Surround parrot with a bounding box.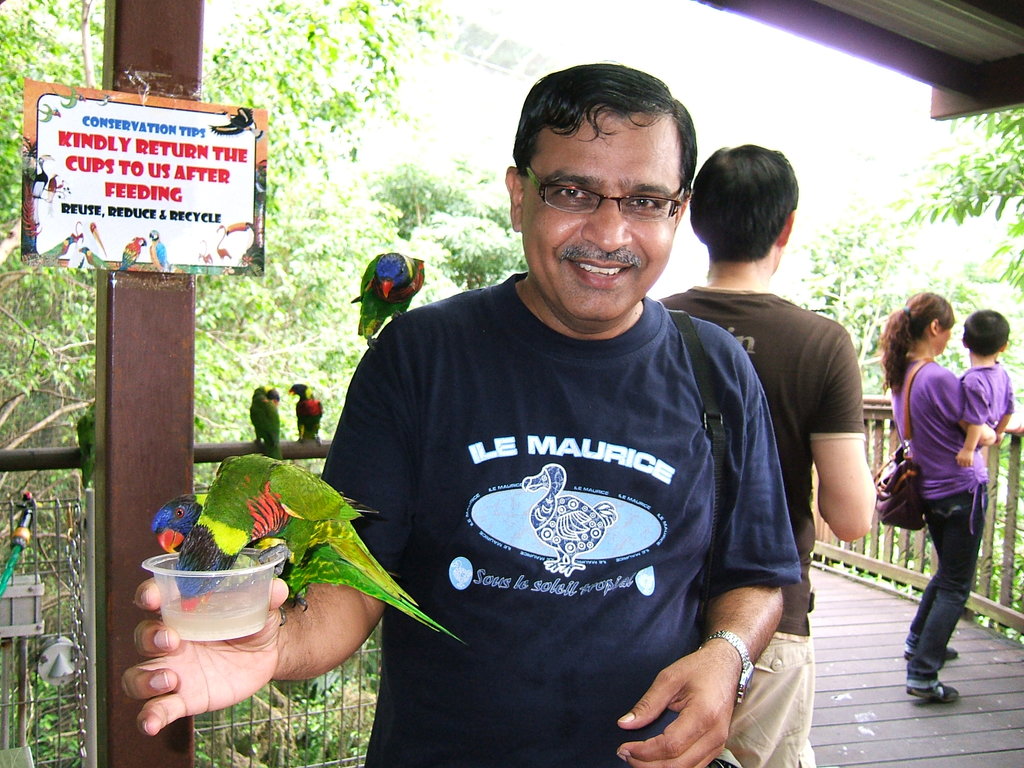
[246,382,284,463].
